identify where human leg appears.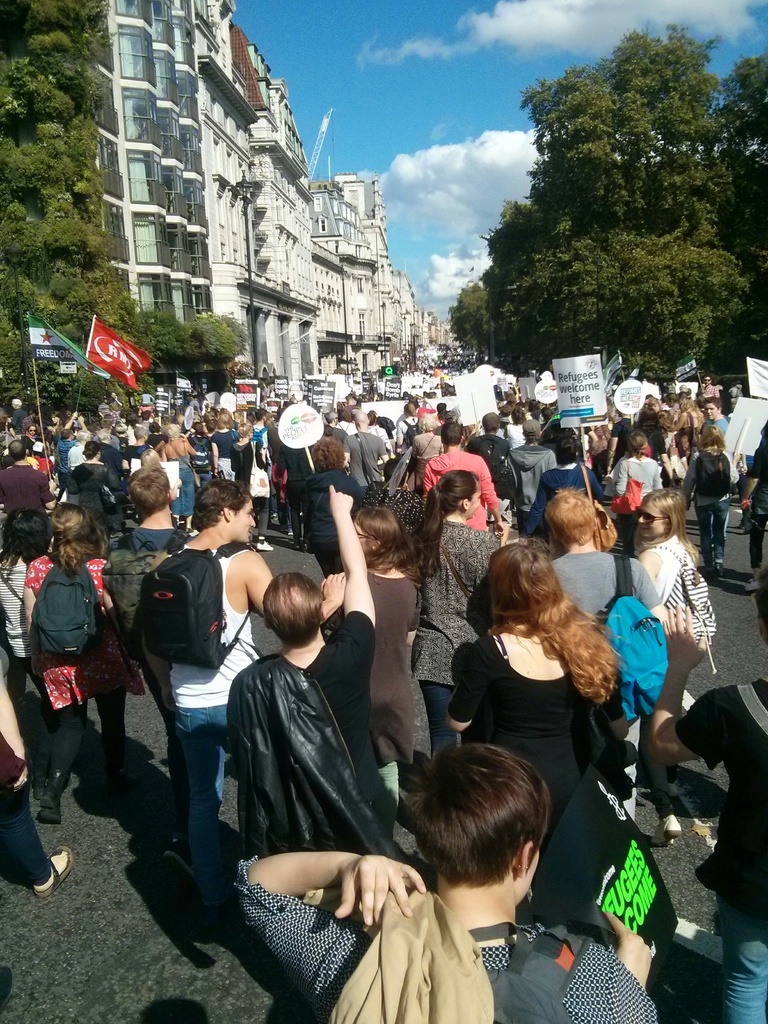
Appears at {"x1": 285, "y1": 476, "x2": 301, "y2": 545}.
